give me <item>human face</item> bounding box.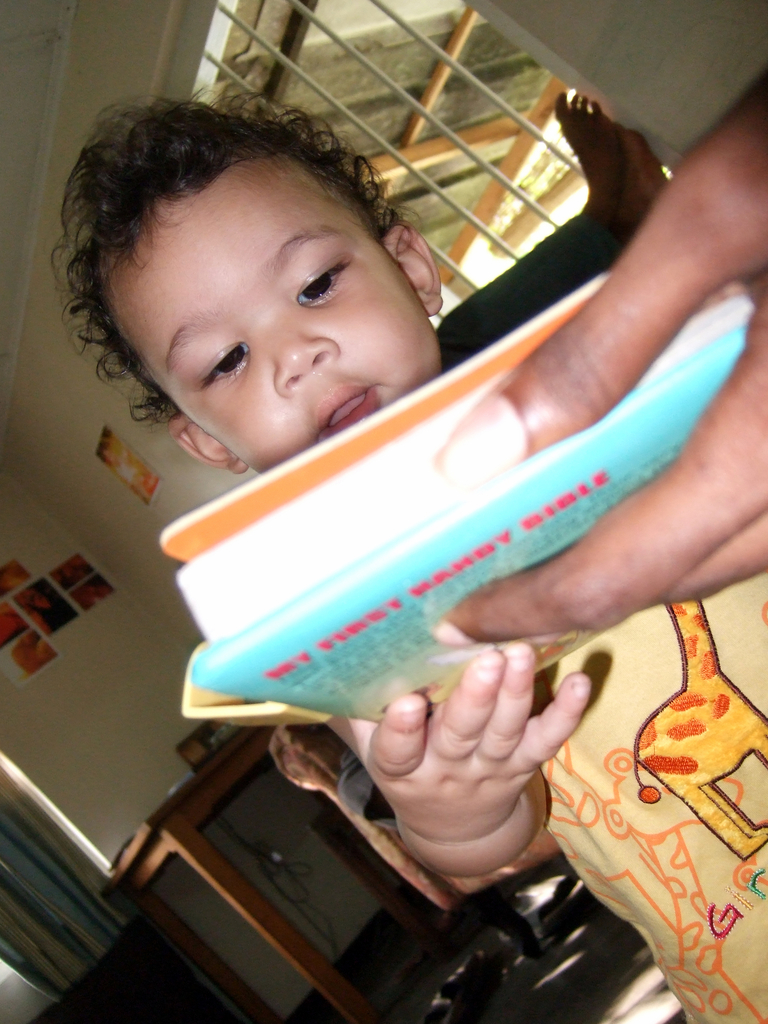
{"left": 112, "top": 166, "right": 443, "bottom": 472}.
